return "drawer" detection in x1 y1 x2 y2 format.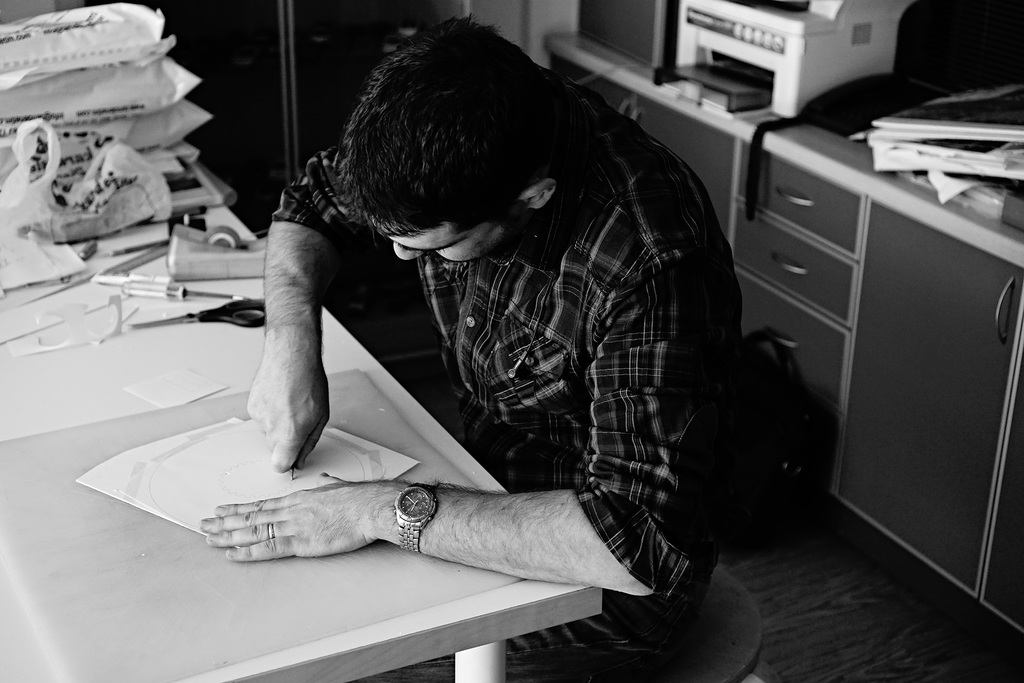
737 140 861 261.
